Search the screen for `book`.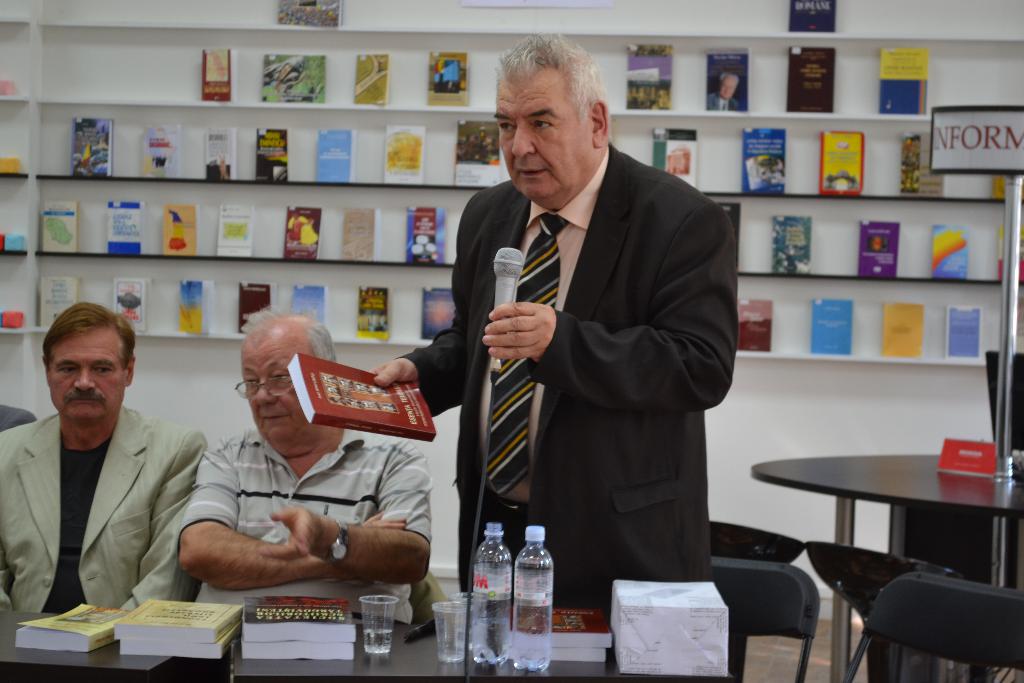
Found at rect(652, 129, 698, 192).
